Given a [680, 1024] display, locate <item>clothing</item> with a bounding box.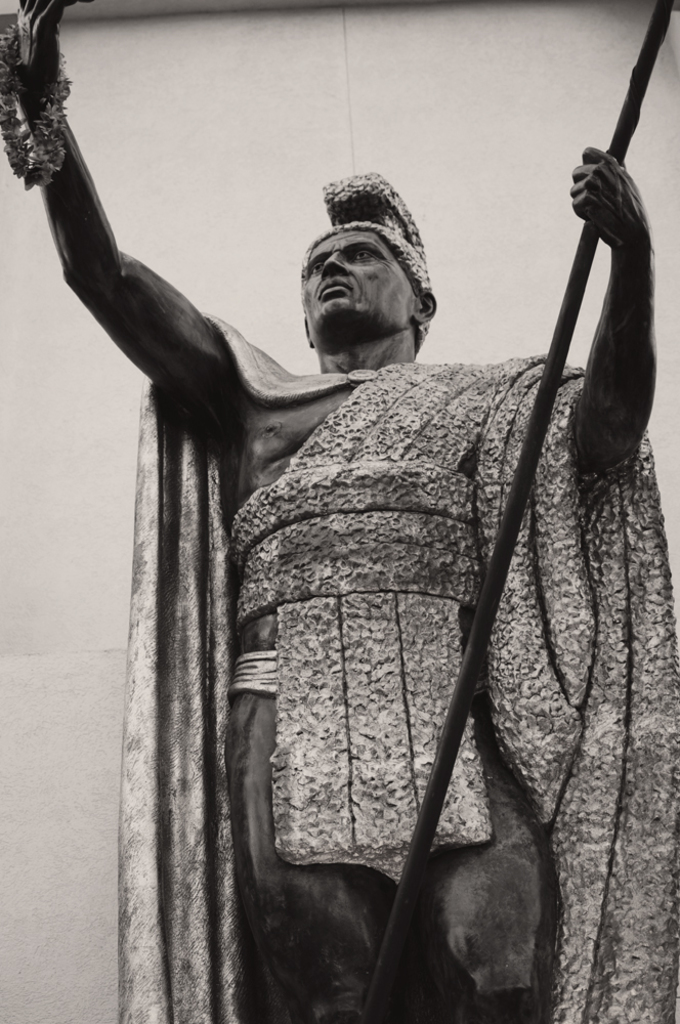
Located: 113,305,679,1023.
